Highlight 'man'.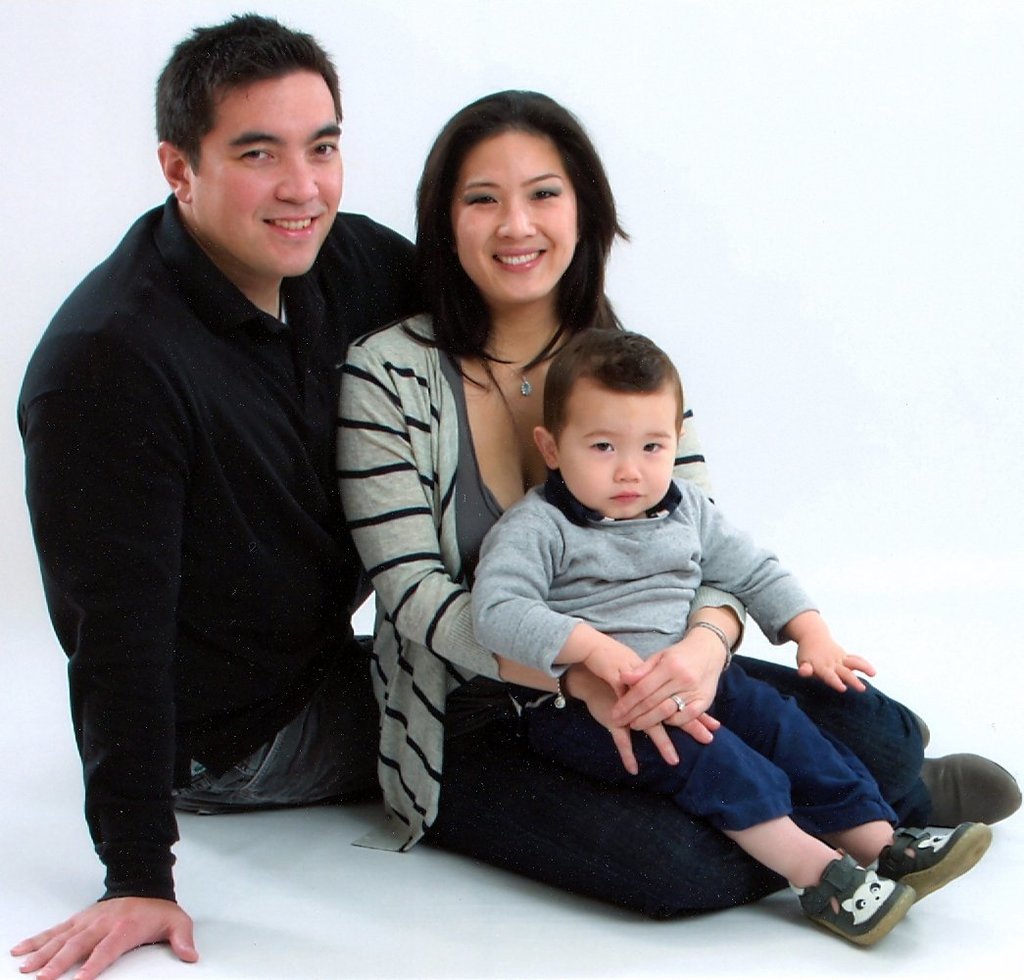
Highlighted region: x1=9 y1=6 x2=425 y2=979.
